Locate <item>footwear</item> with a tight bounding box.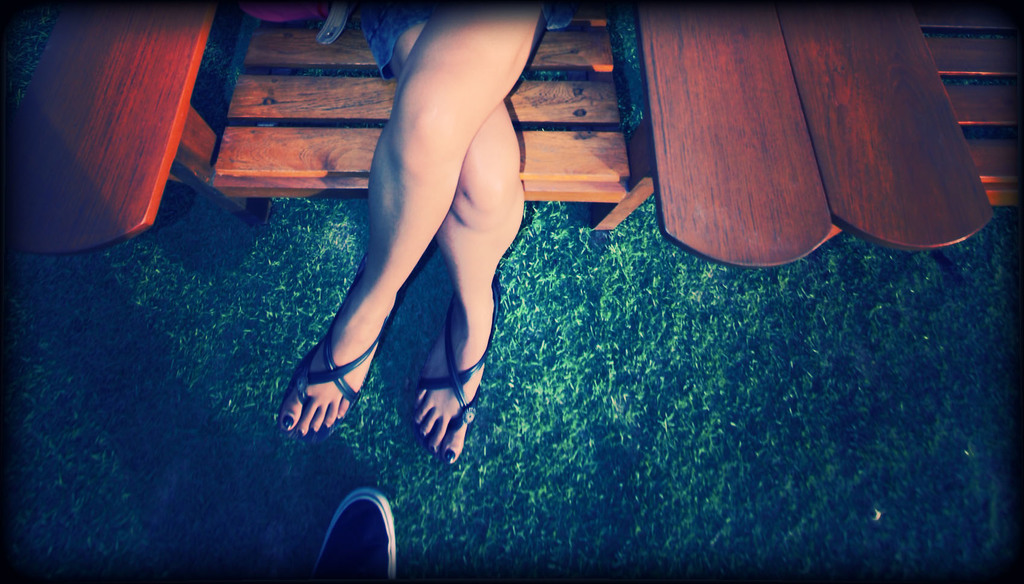
locate(307, 484, 403, 583).
